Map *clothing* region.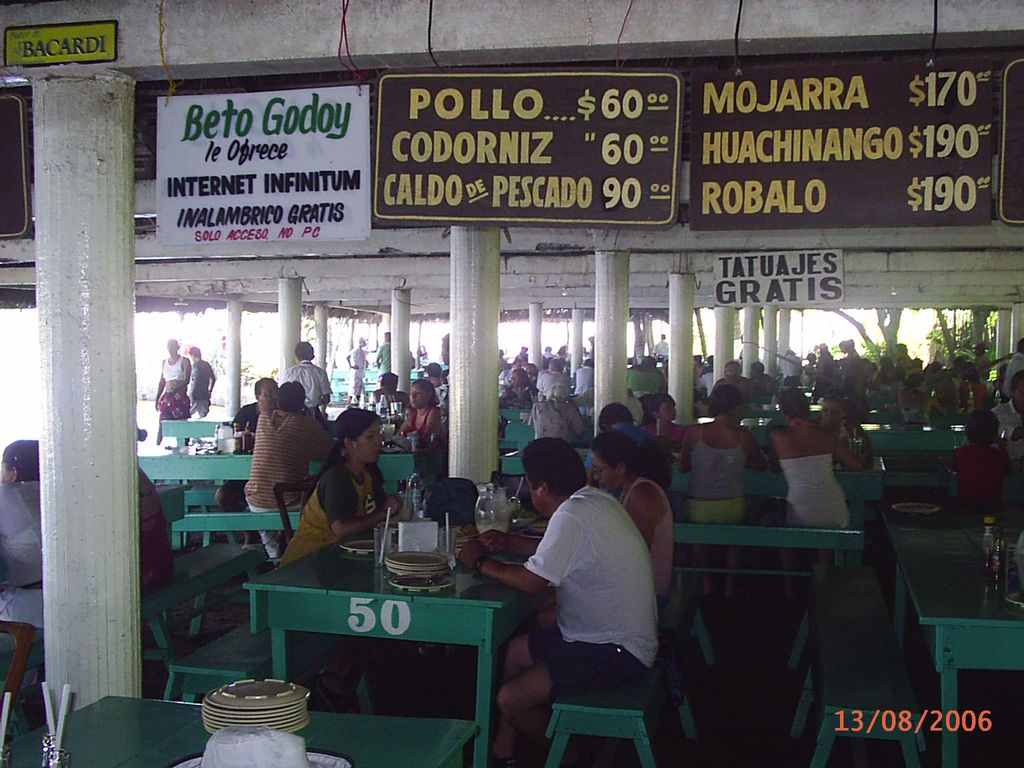
Mapped to pyautogui.locateOnScreen(370, 386, 410, 417).
